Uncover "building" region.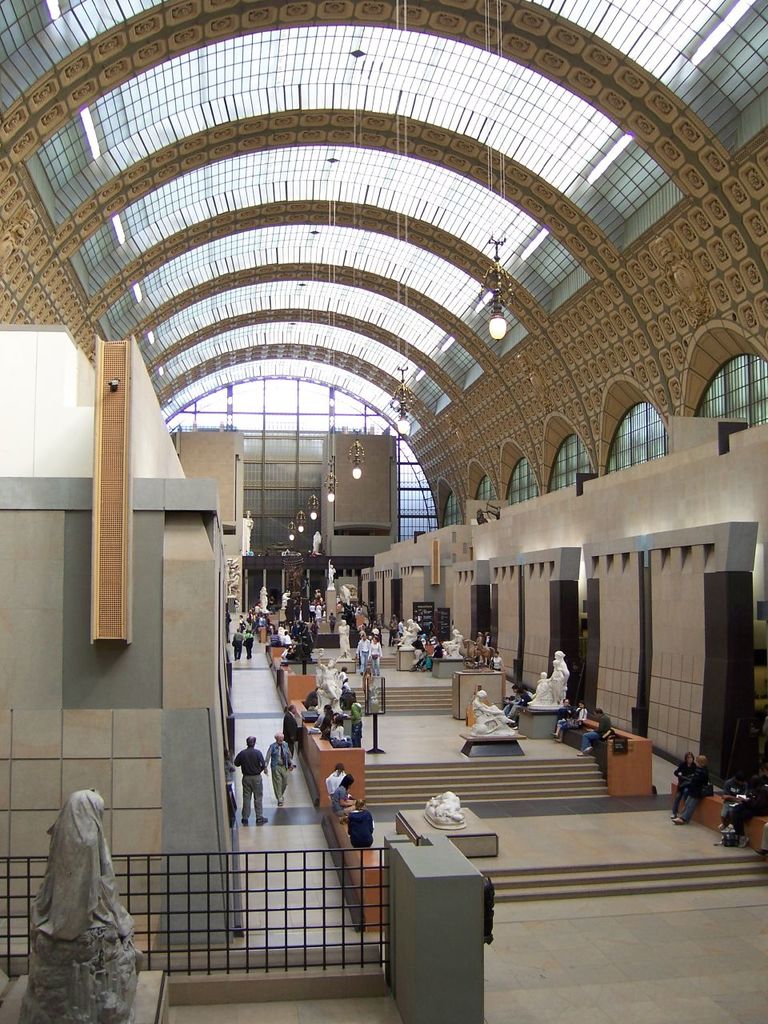
Uncovered: [x1=0, y1=0, x2=767, y2=1023].
